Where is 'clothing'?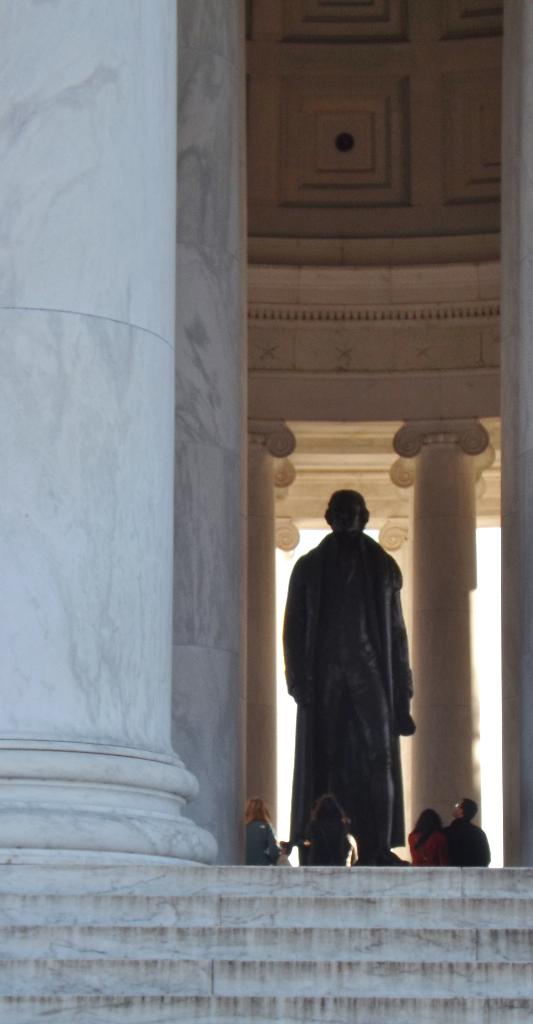
446:818:496:867.
